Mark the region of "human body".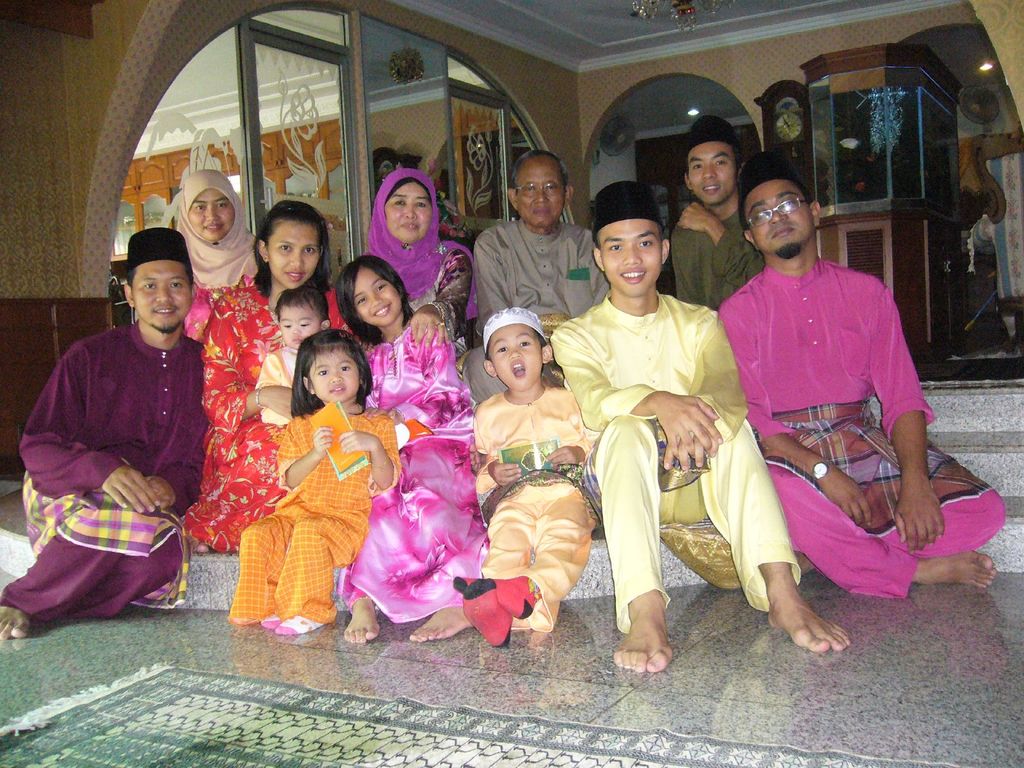
Region: {"x1": 668, "y1": 103, "x2": 770, "y2": 307}.
